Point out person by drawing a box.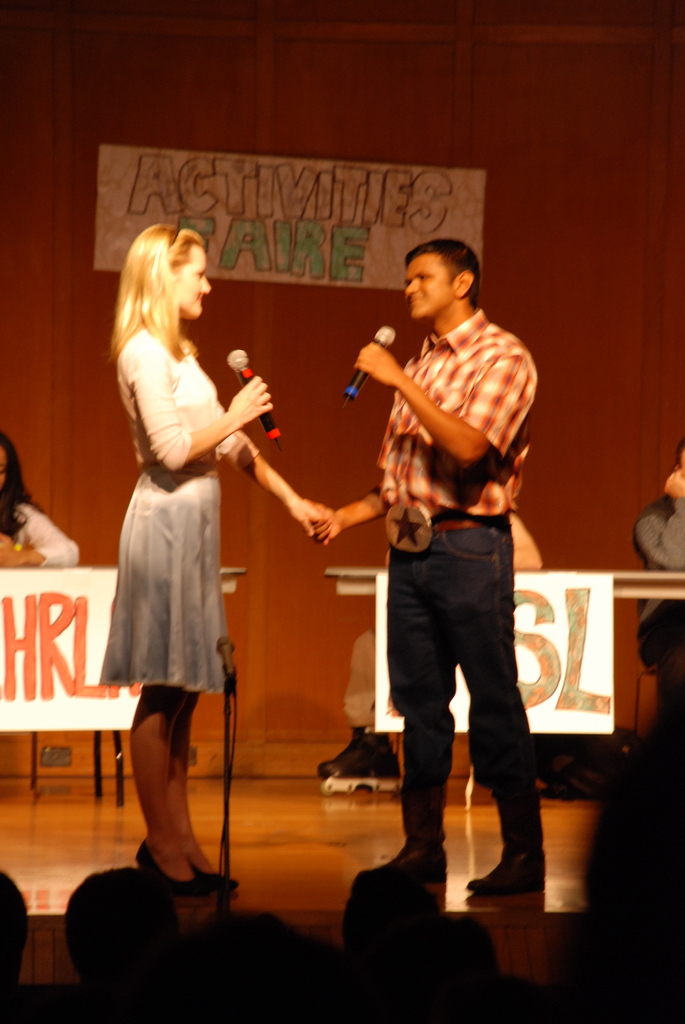
region(626, 438, 684, 669).
